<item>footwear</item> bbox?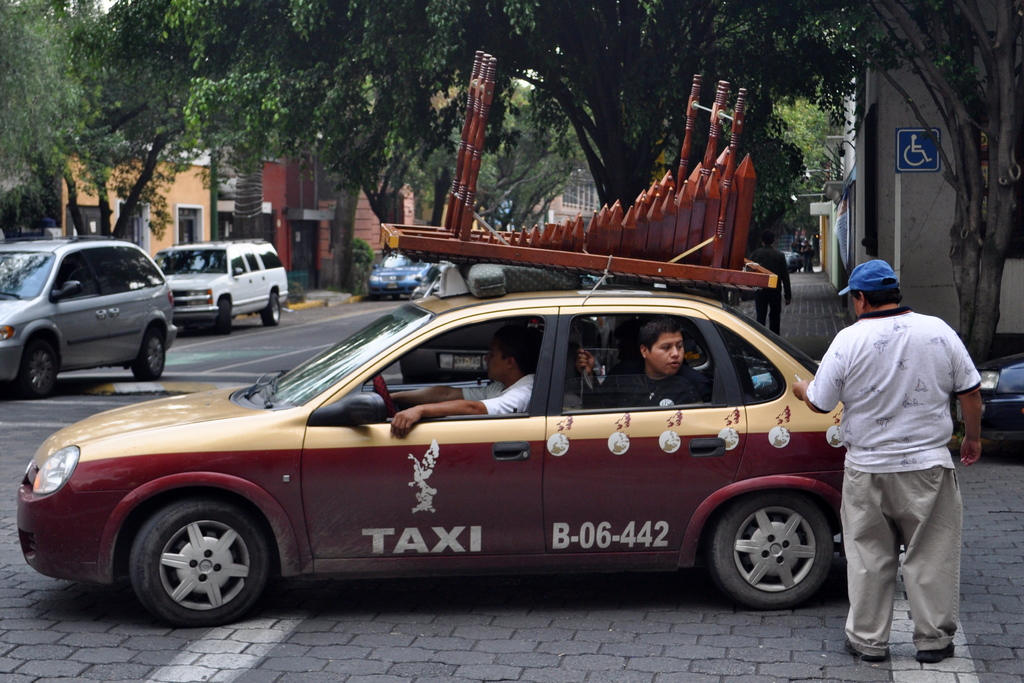
x1=917, y1=641, x2=957, y2=662
